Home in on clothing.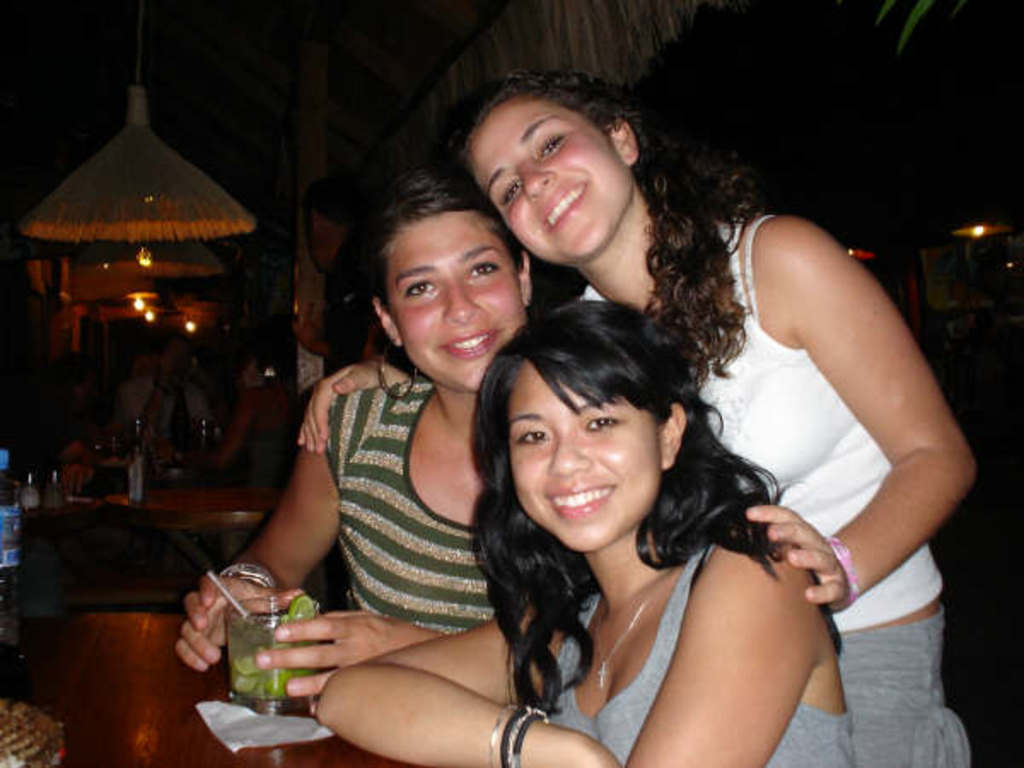
Homed in at BBox(538, 546, 857, 766).
